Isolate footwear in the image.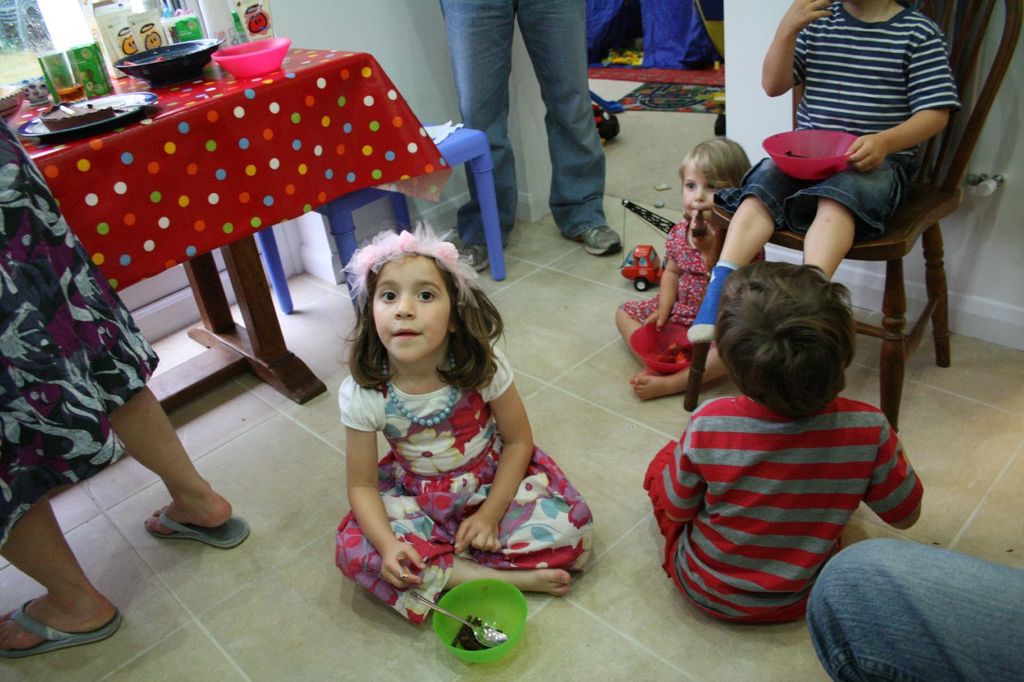
Isolated region: rect(453, 241, 490, 271).
